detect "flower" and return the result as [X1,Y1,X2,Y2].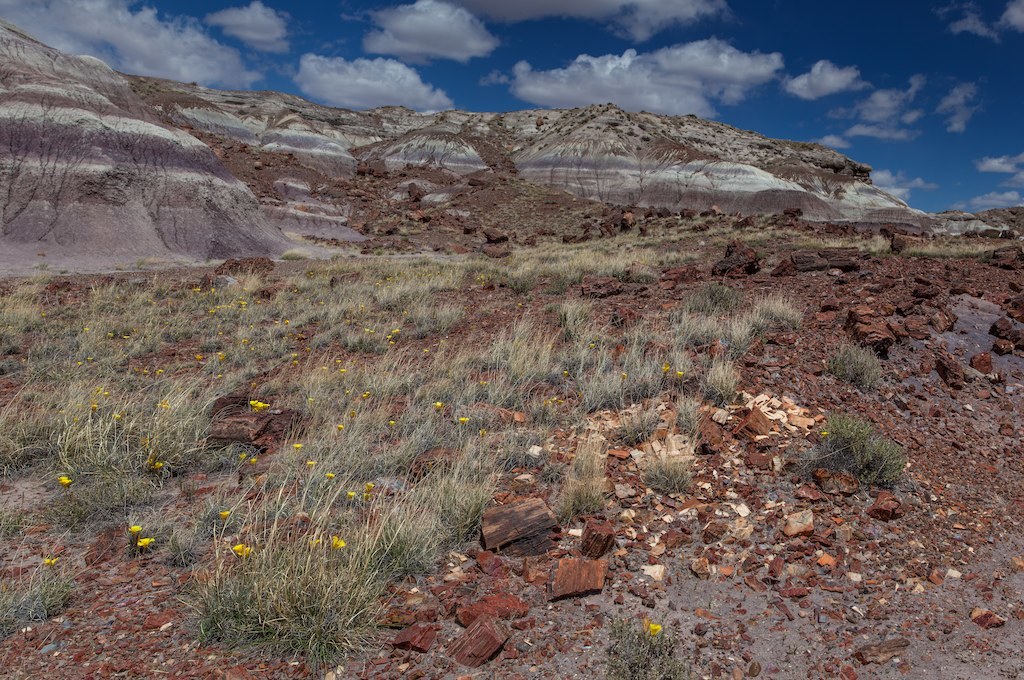
[216,507,231,518].
